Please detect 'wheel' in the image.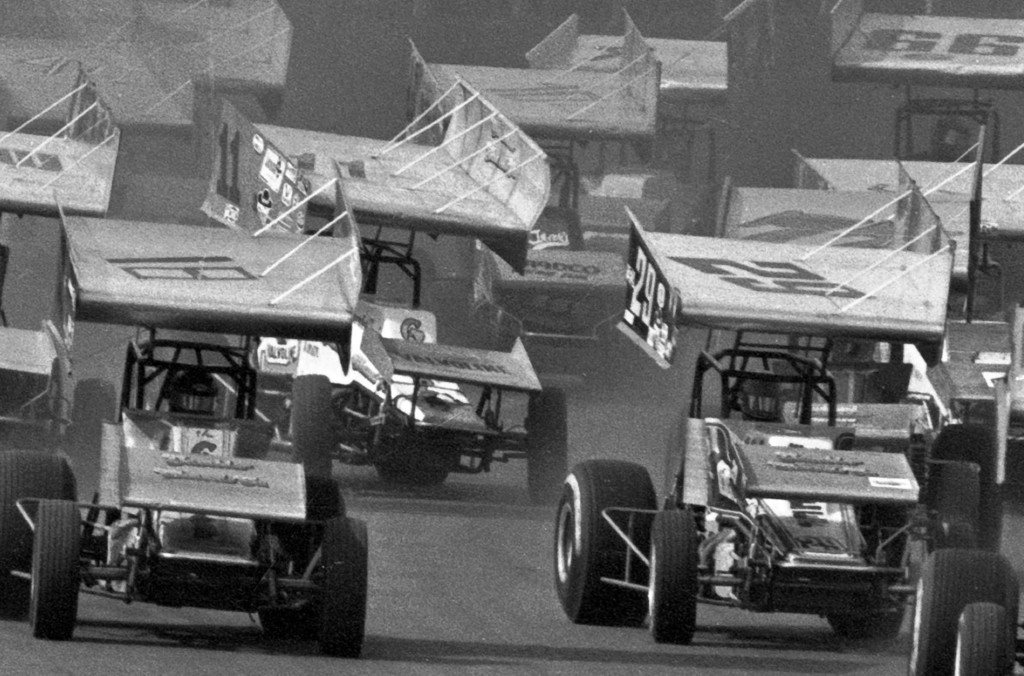
BBox(529, 387, 567, 506).
